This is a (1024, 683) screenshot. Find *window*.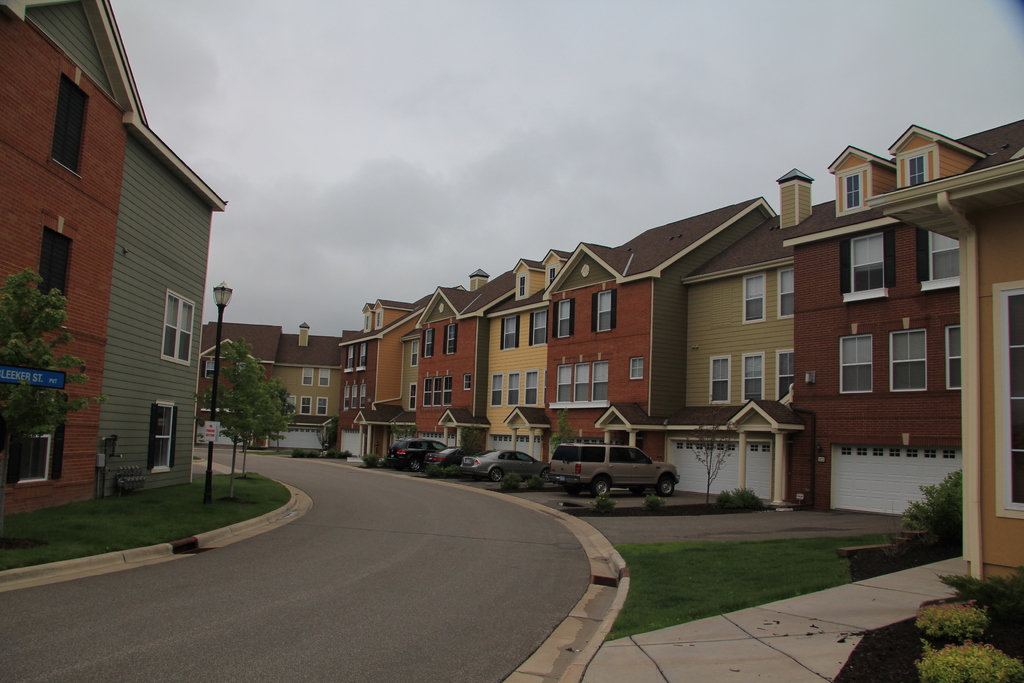
Bounding box: [x1=851, y1=227, x2=915, y2=306].
